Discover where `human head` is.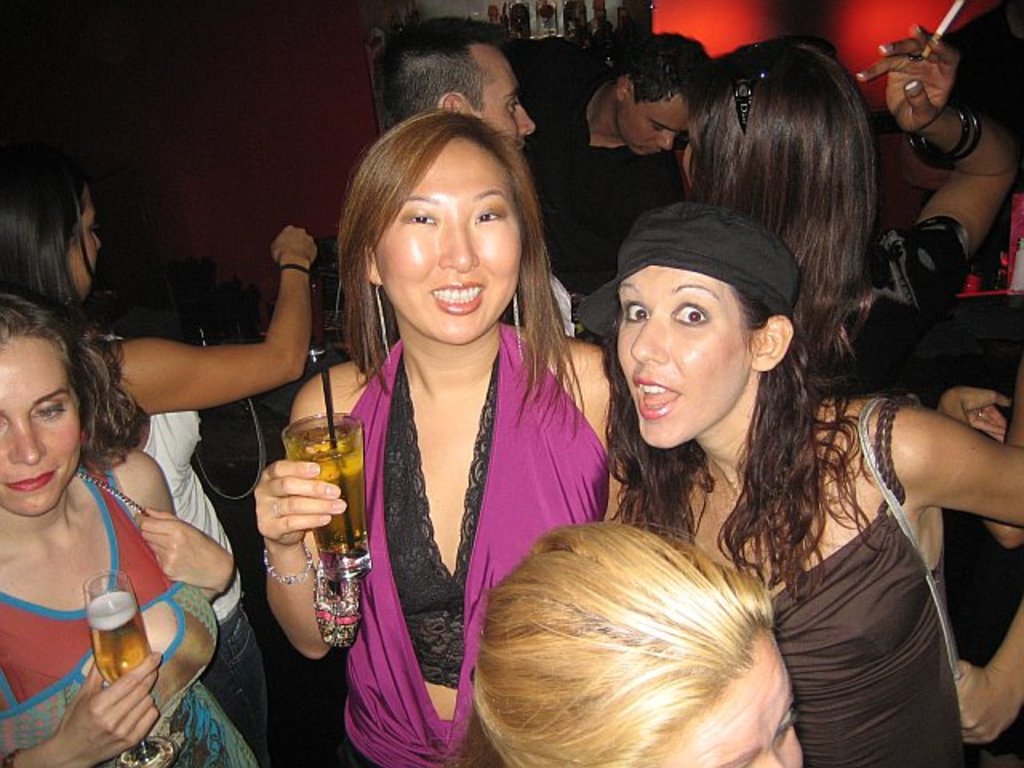
Discovered at locate(613, 203, 797, 450).
